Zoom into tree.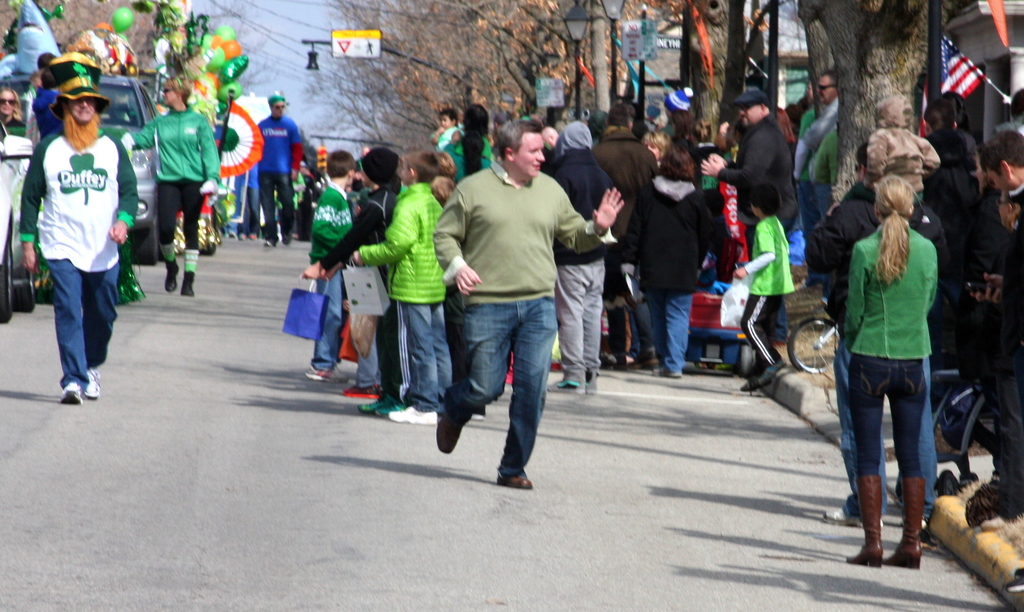
Zoom target: (left=568, top=0, right=785, bottom=181).
